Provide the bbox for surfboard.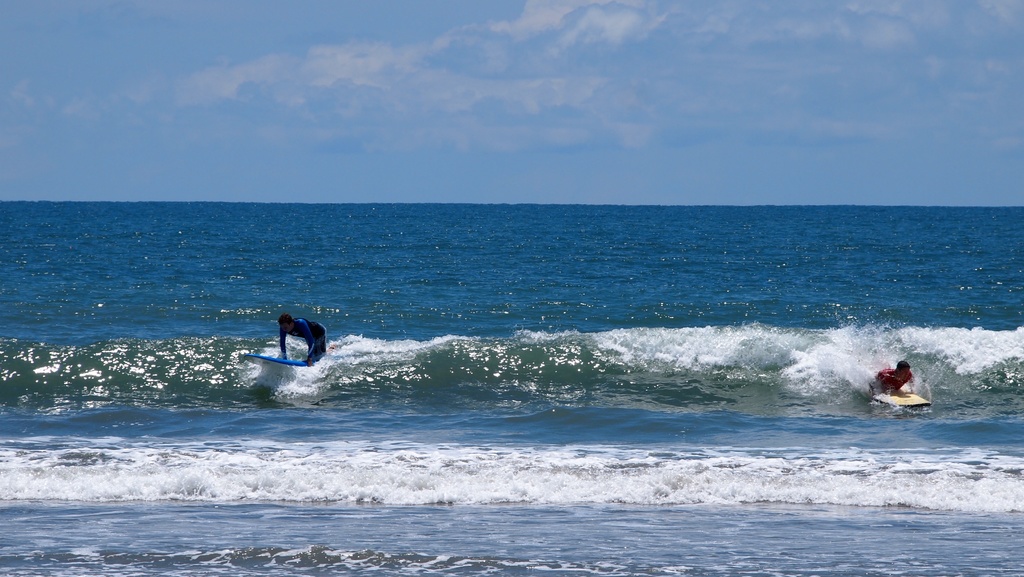
locate(234, 350, 307, 371).
